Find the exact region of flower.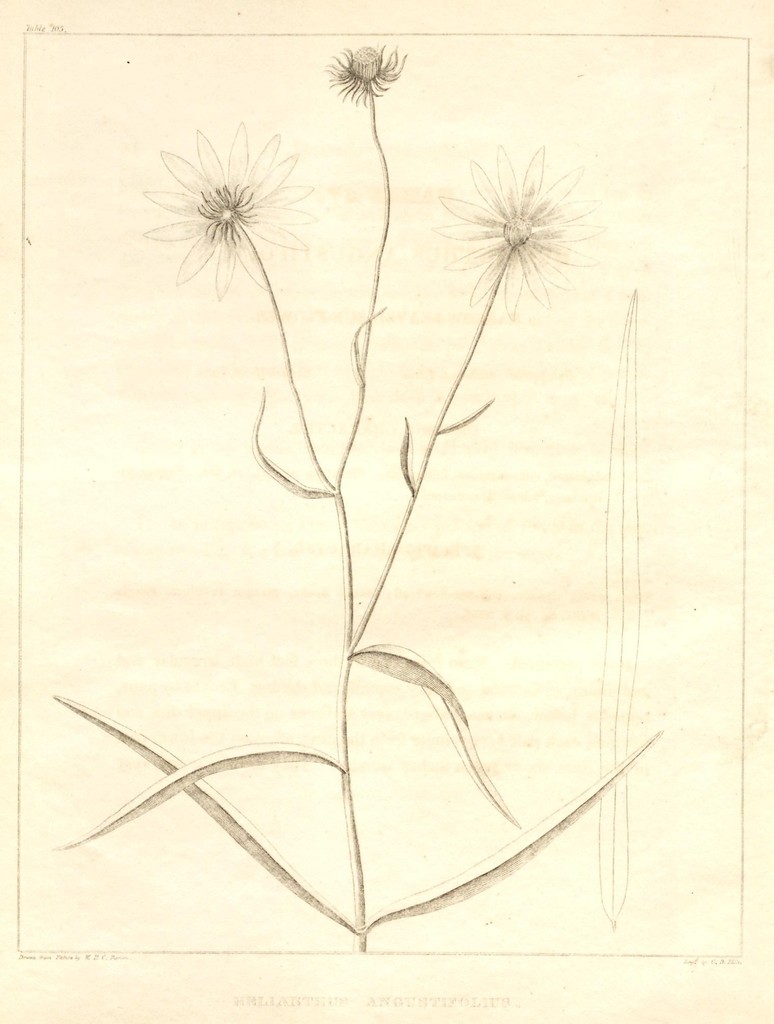
Exact region: 148, 118, 304, 284.
